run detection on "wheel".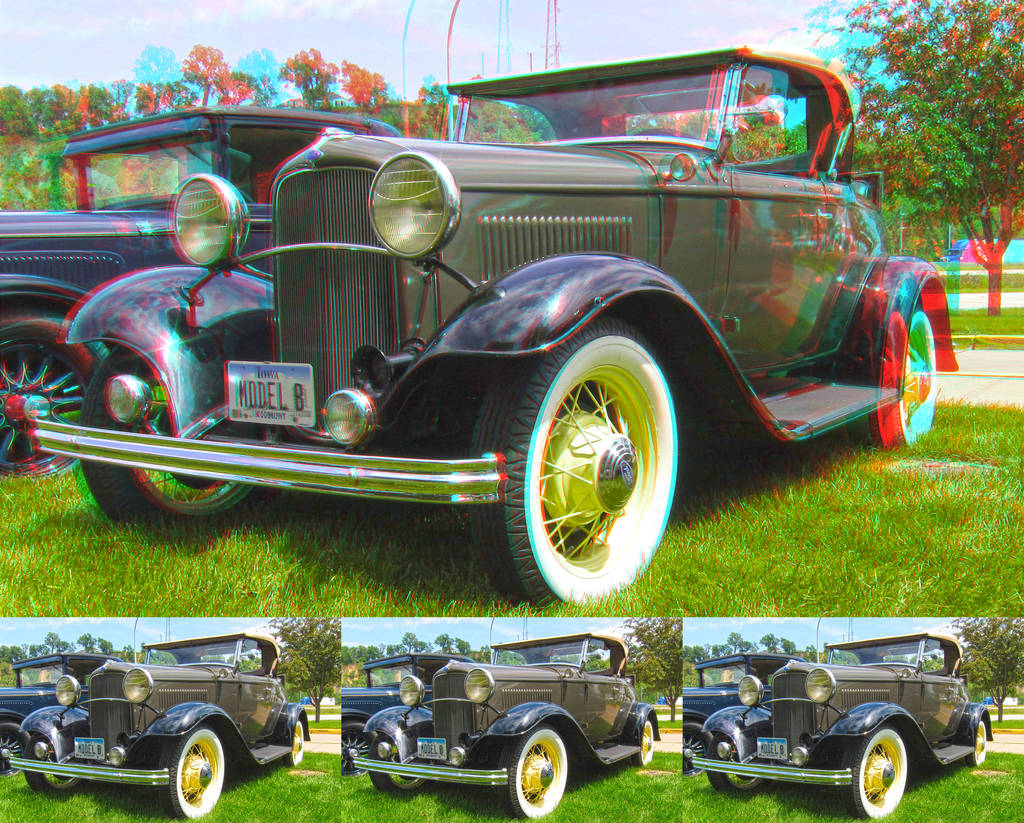
Result: l=634, t=127, r=694, b=141.
